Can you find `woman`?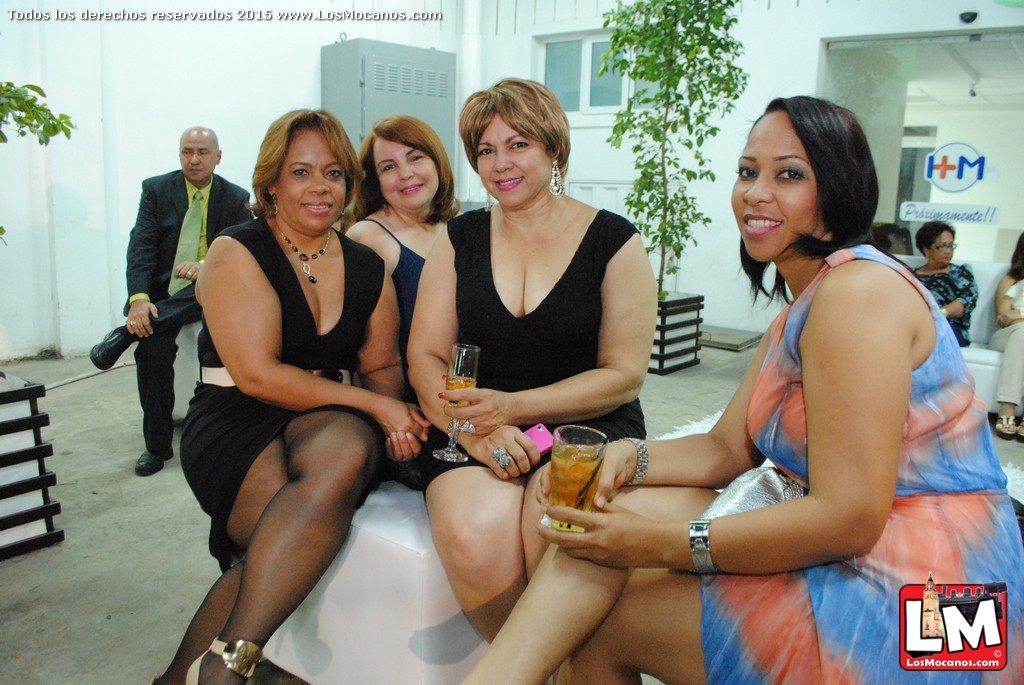
Yes, bounding box: [162, 105, 452, 680].
